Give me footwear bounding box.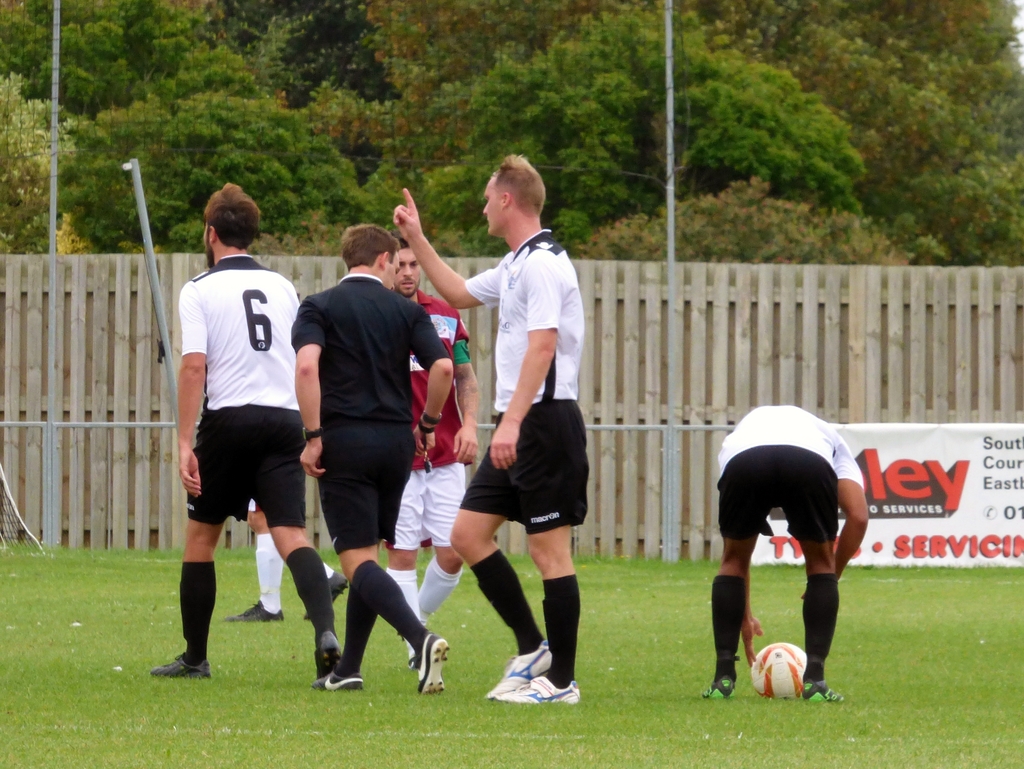
bbox=[301, 569, 349, 618].
